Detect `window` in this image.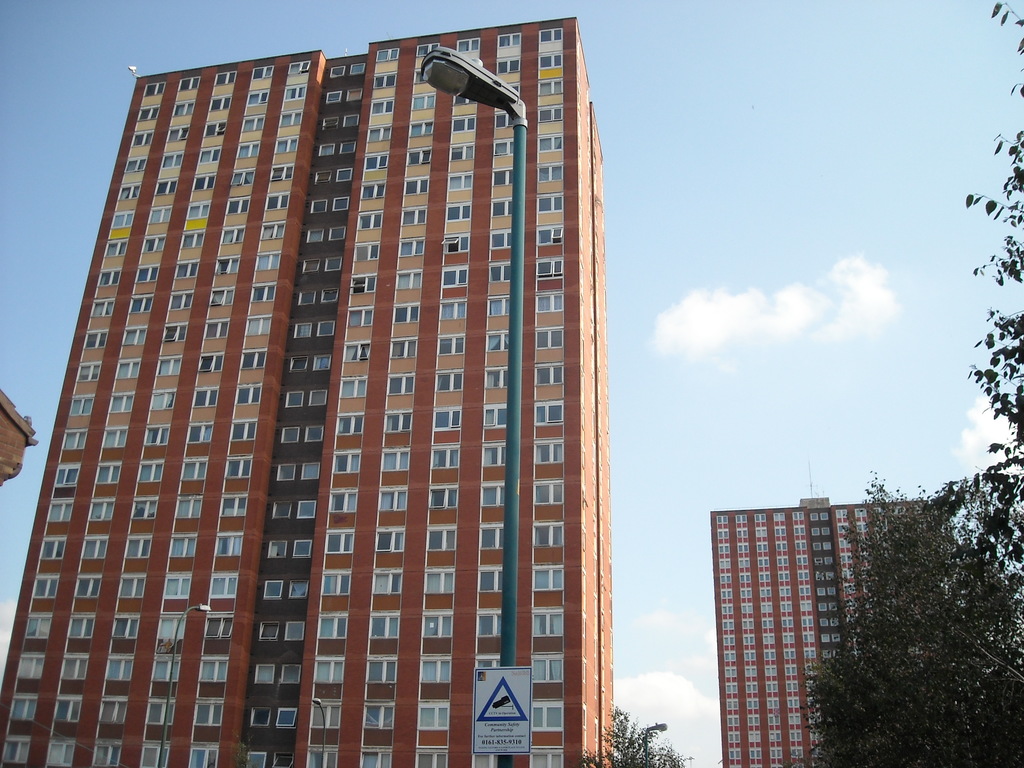
Detection: l=92, t=462, r=122, b=486.
